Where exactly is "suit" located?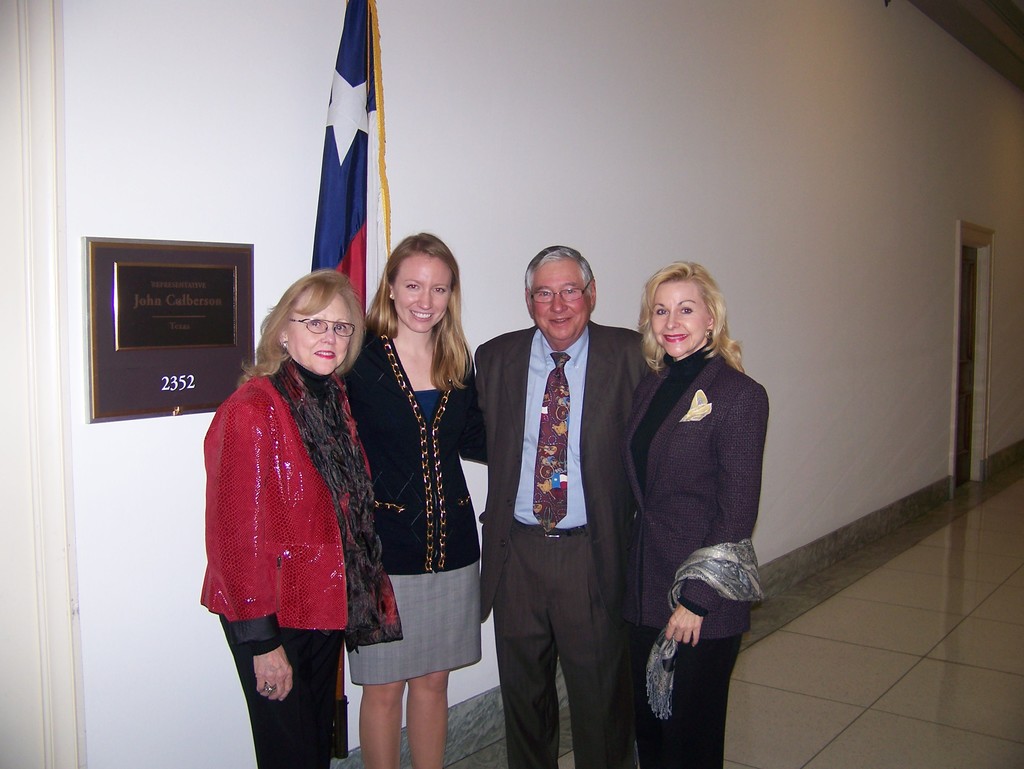
Its bounding box is 474 328 653 768.
